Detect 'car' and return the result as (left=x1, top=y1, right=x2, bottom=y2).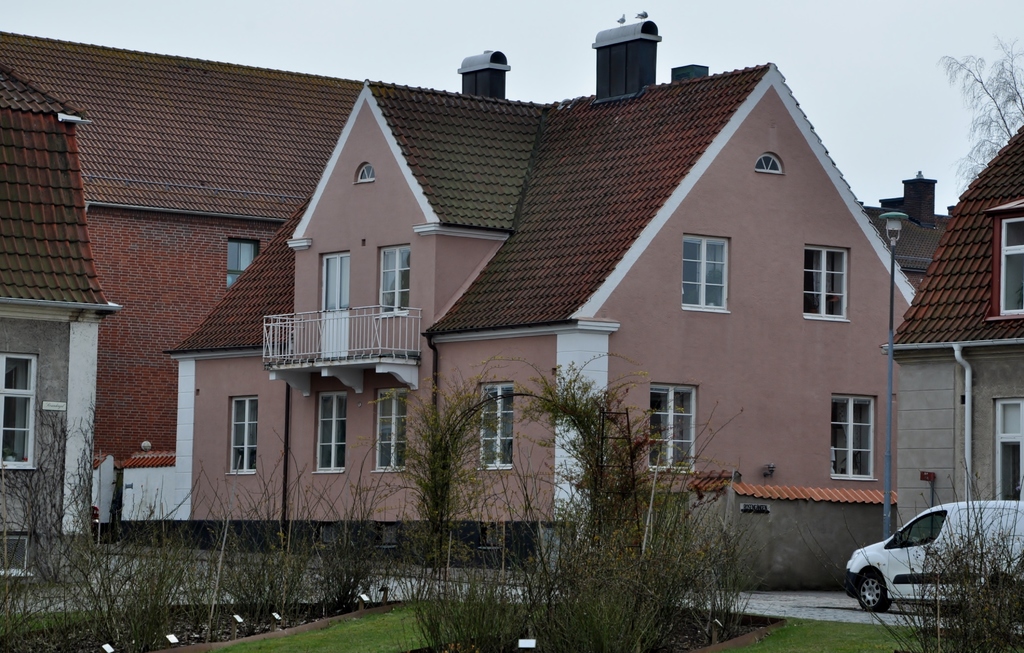
(left=840, top=499, right=1023, bottom=611).
